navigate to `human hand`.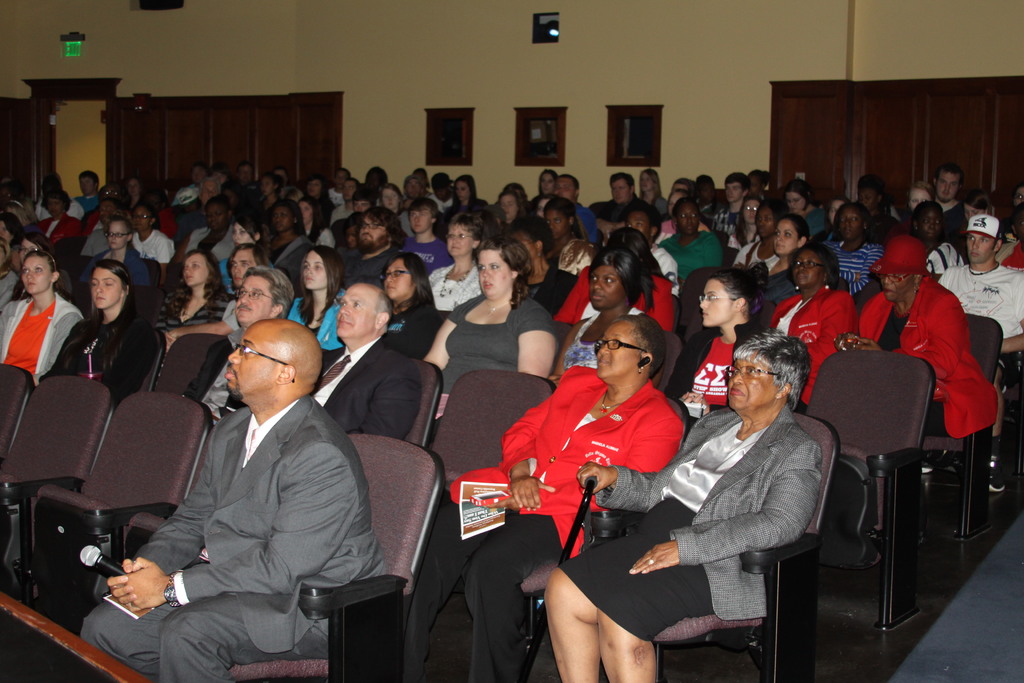
Navigation target: (626,537,682,577).
